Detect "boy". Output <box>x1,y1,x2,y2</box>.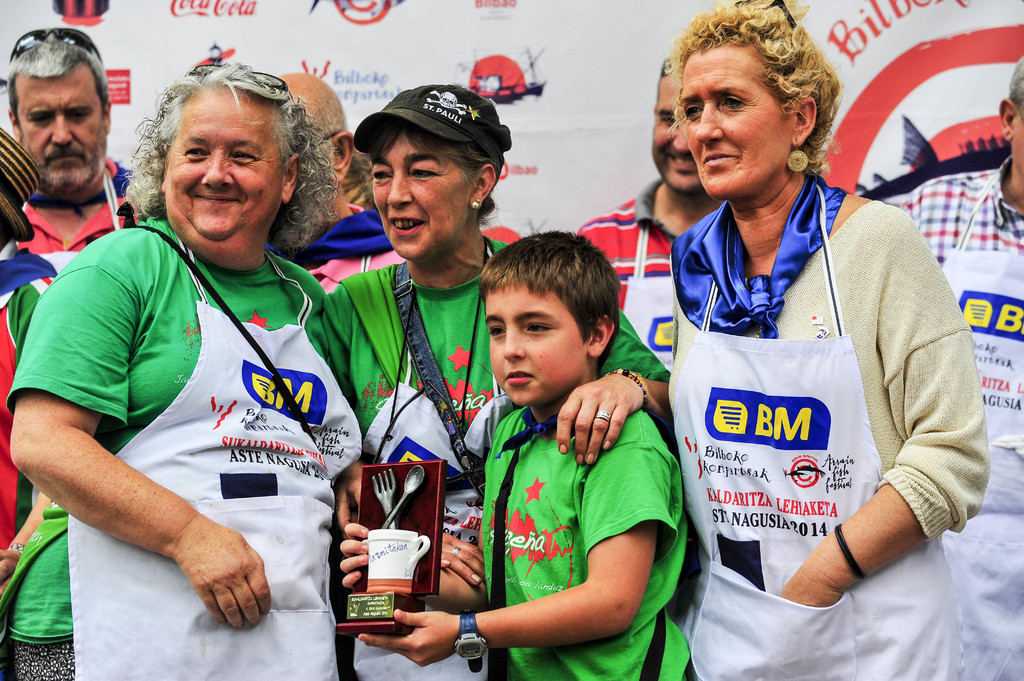
<box>345,225,692,680</box>.
